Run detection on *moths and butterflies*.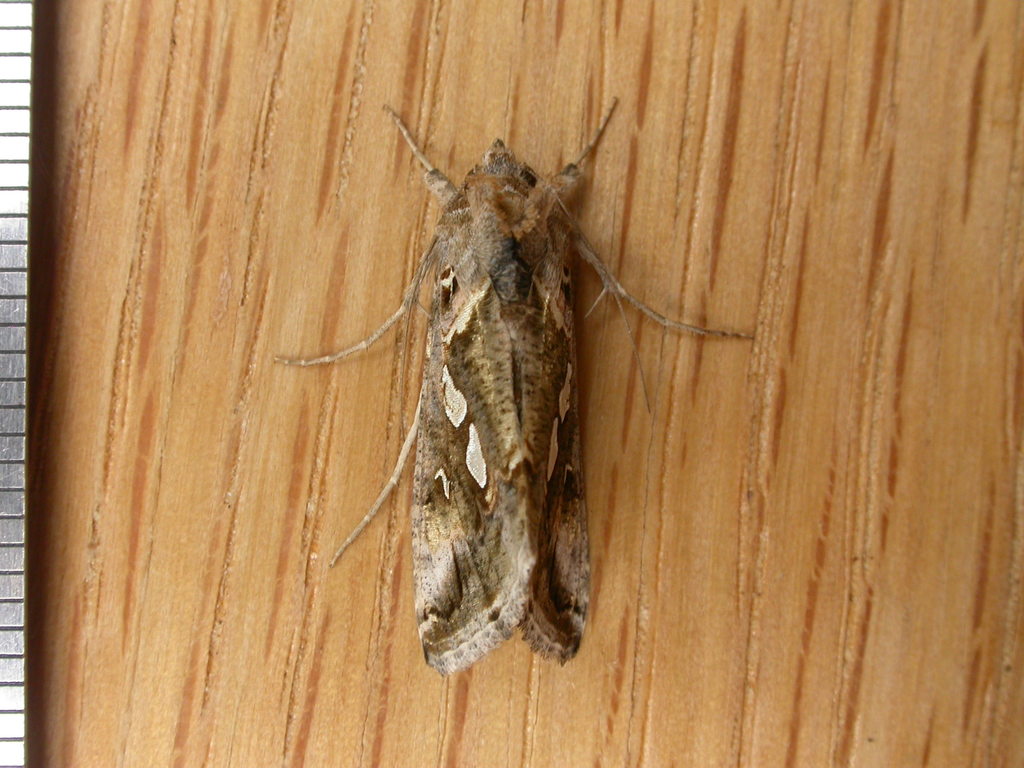
Result: left=270, top=97, right=761, bottom=682.
